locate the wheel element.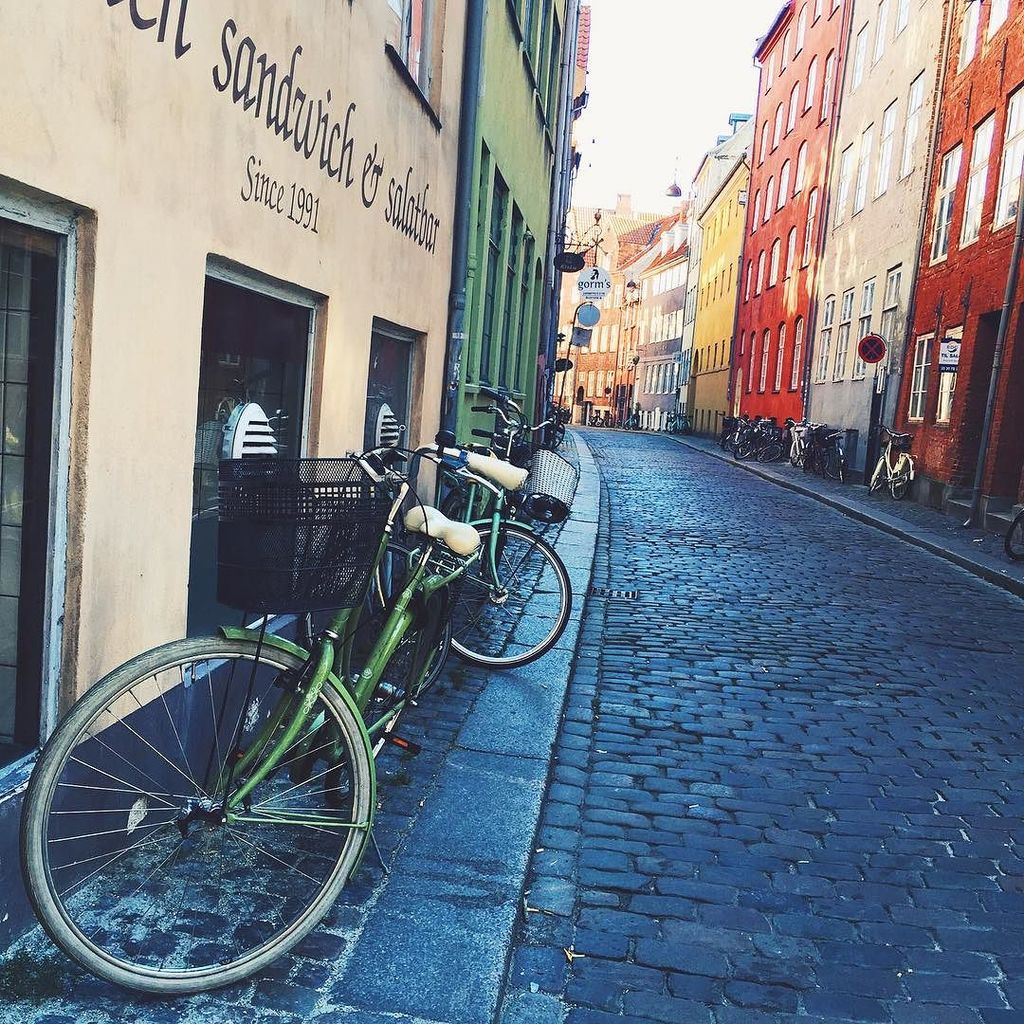
Element bbox: [301,541,449,695].
